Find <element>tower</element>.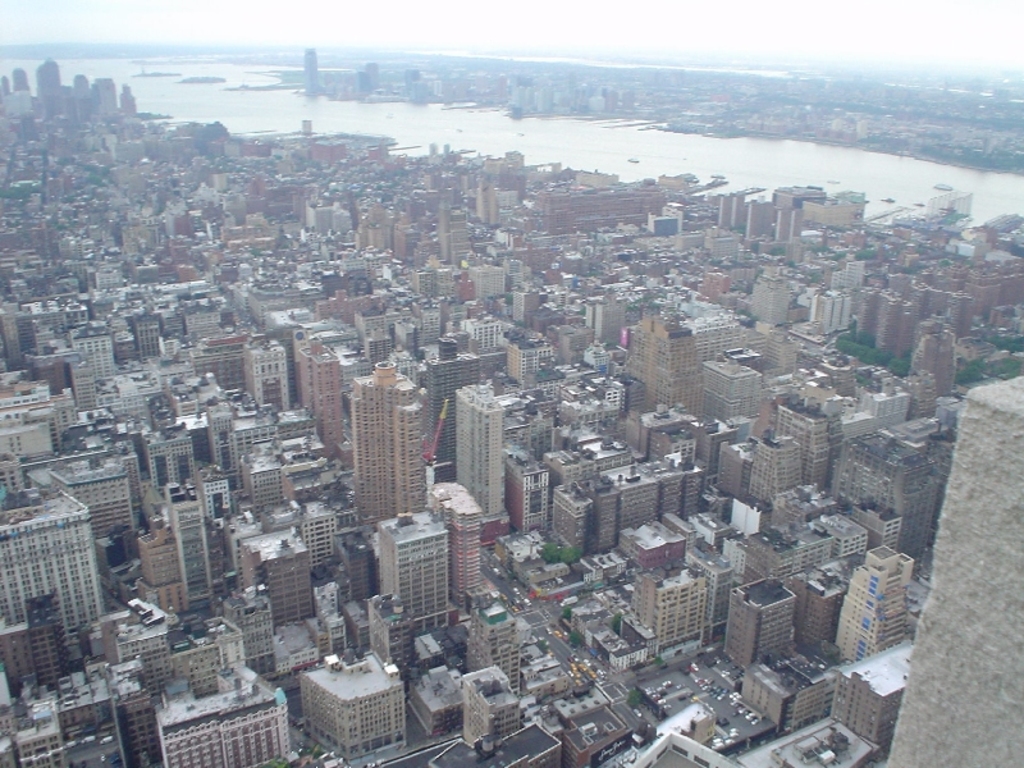
{"x1": 40, "y1": 58, "x2": 64, "y2": 116}.
